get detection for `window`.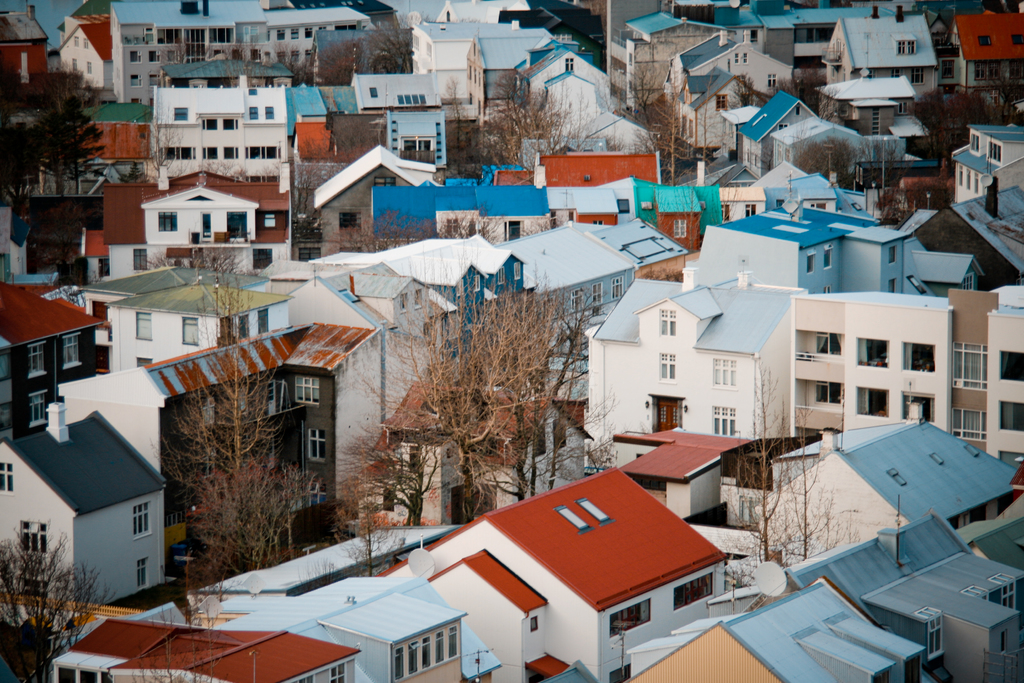
Detection: box=[396, 290, 408, 311].
